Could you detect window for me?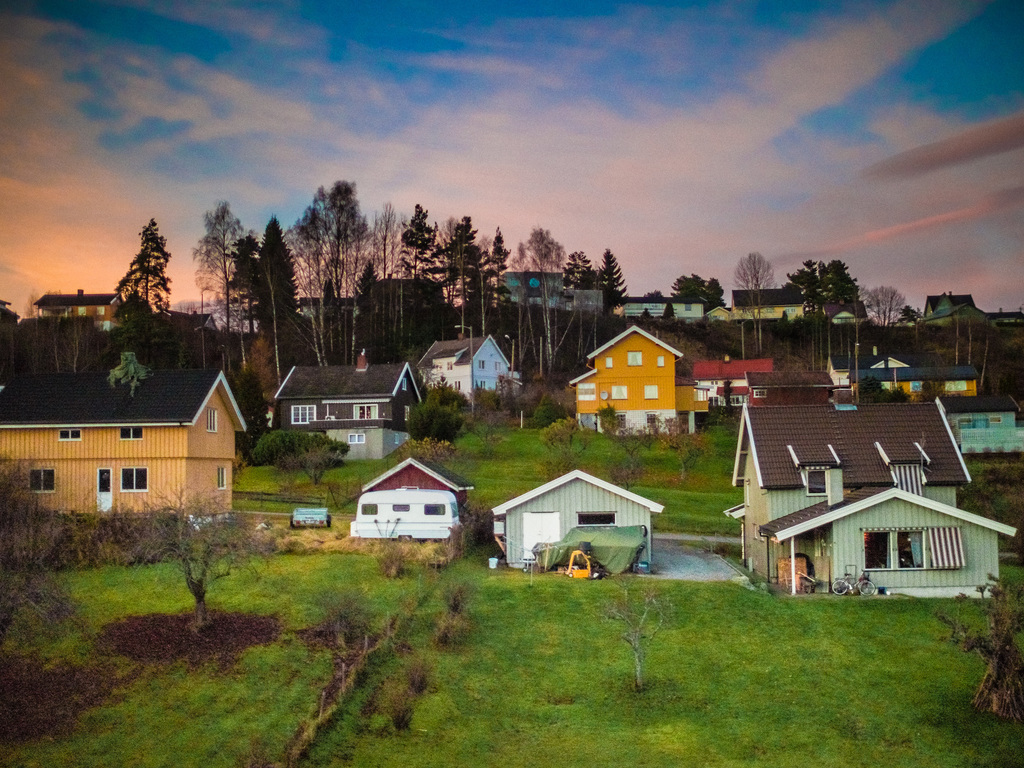
Detection result: (left=58, top=428, right=82, bottom=440).
